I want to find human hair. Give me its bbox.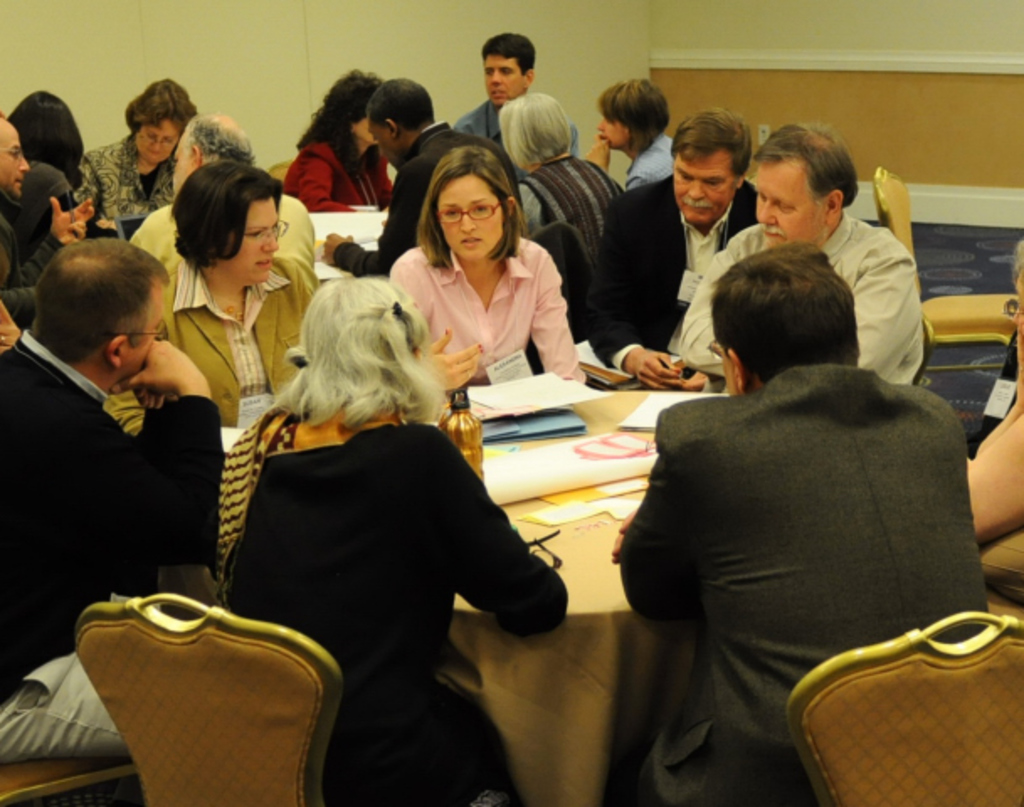
[x1=363, y1=74, x2=432, y2=136].
